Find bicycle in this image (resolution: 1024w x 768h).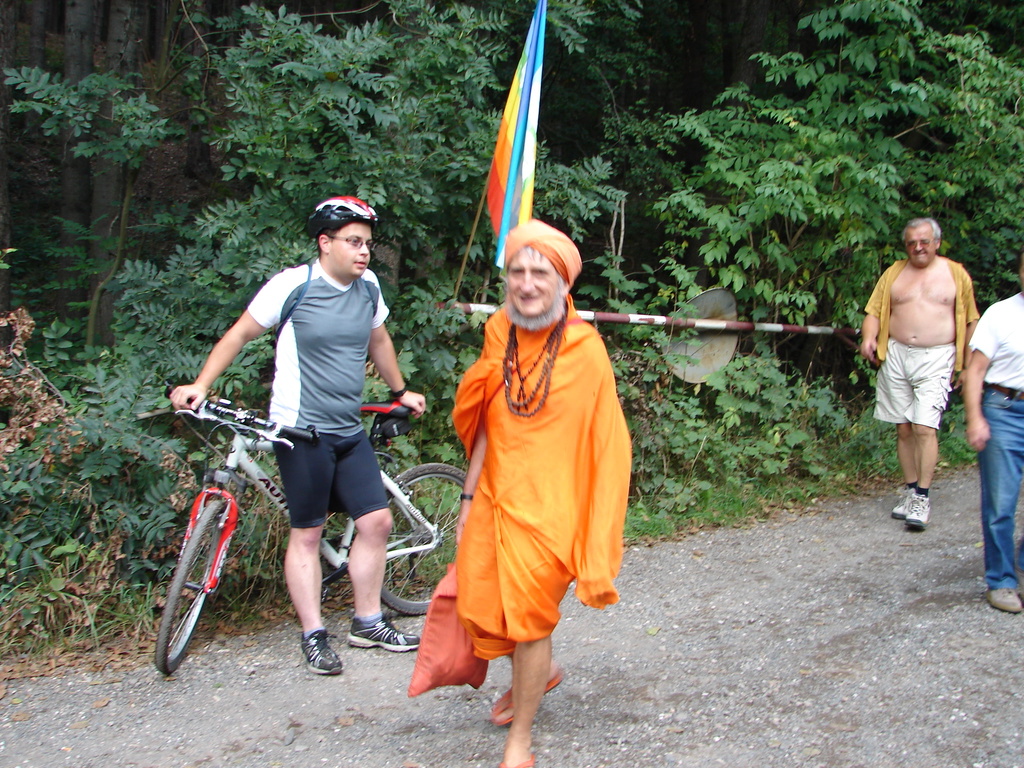
pyautogui.locateOnScreen(147, 378, 419, 669).
